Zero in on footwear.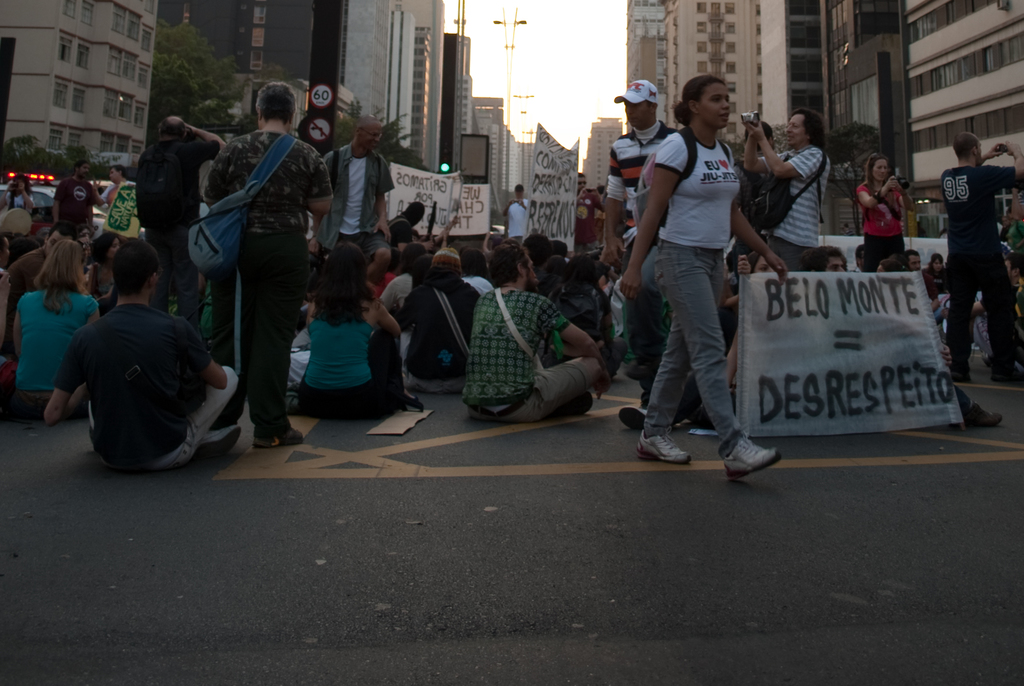
Zeroed in: 195,427,248,464.
